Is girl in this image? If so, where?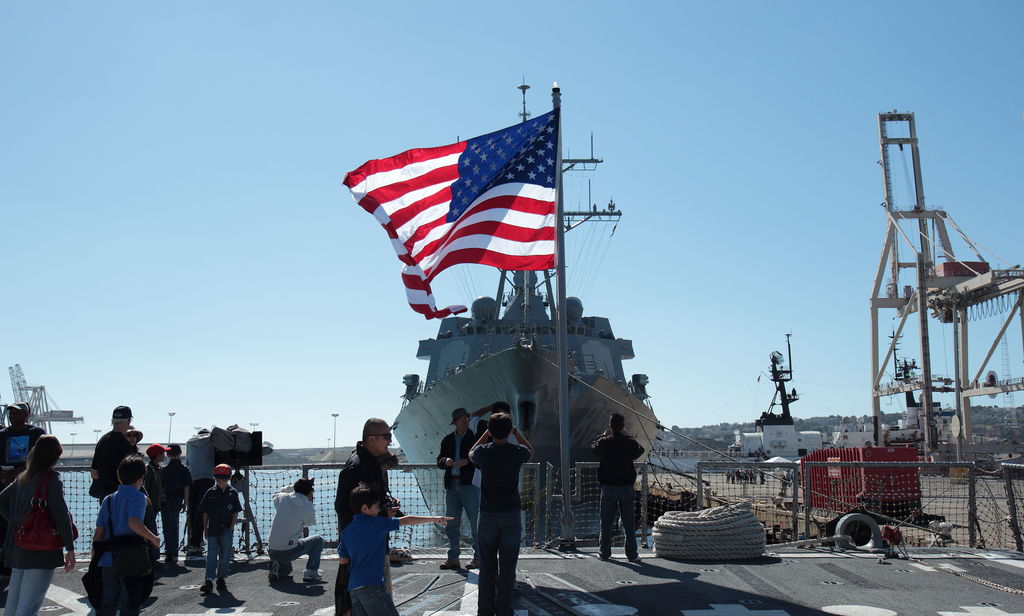
Yes, at (0,433,76,615).
